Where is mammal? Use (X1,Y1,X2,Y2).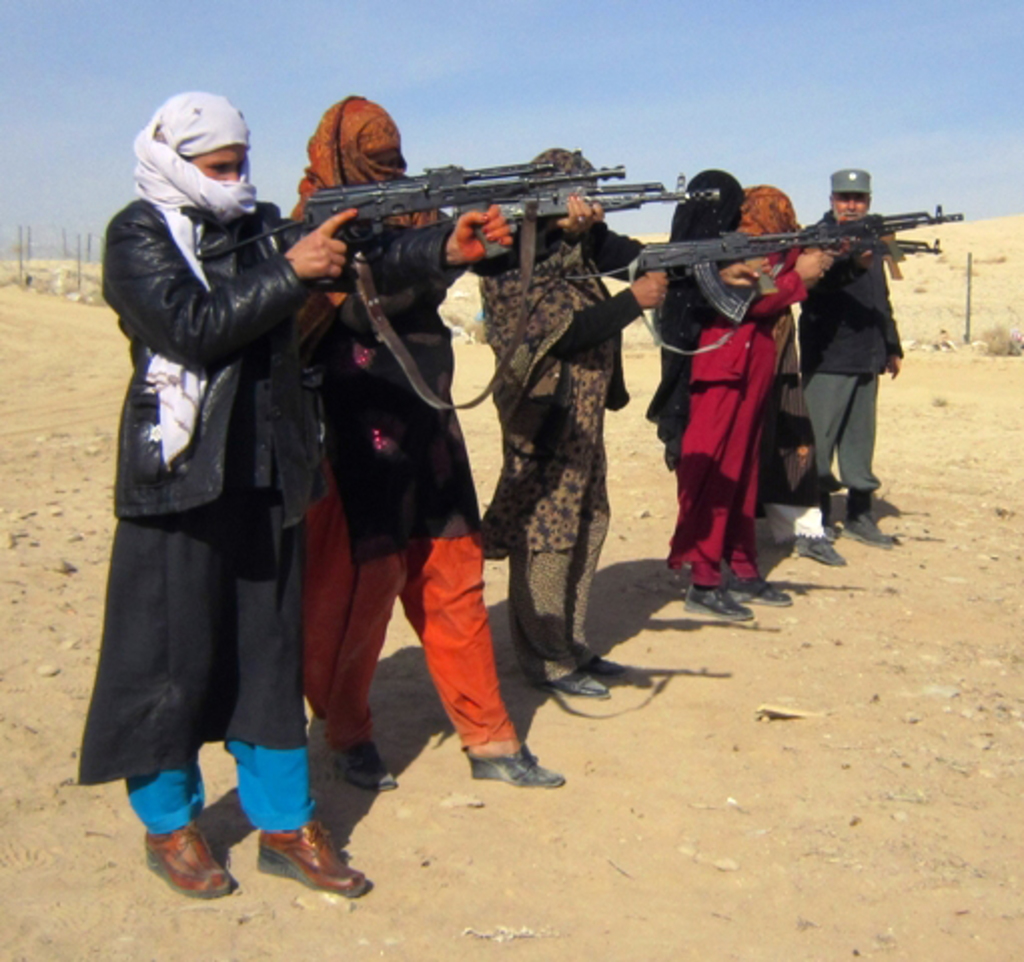
(647,166,848,501).
